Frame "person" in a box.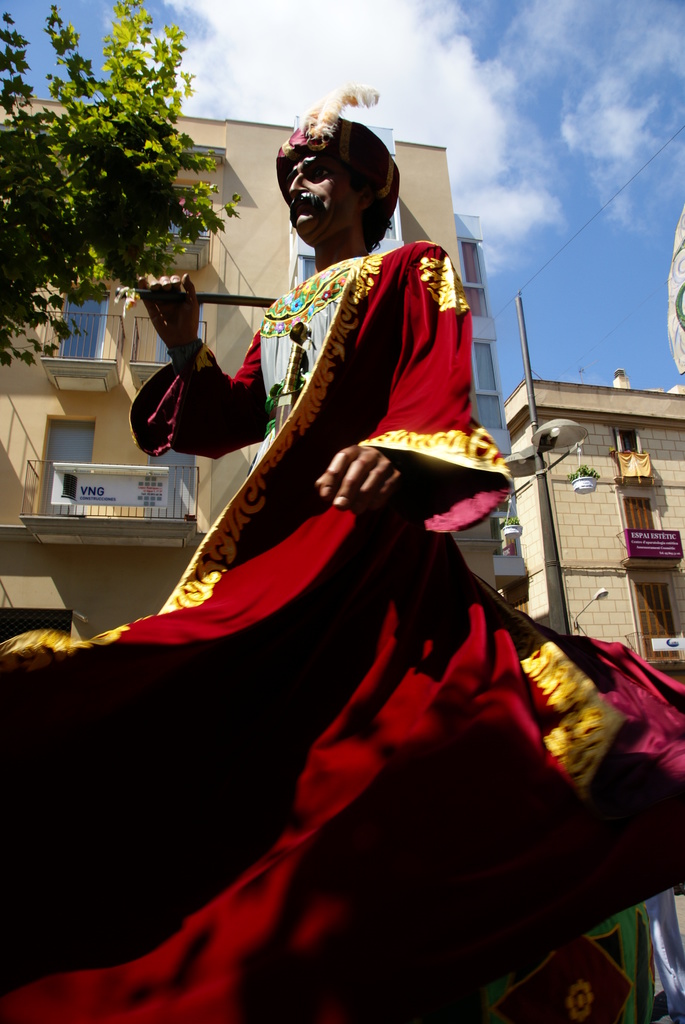
bbox(100, 153, 533, 988).
